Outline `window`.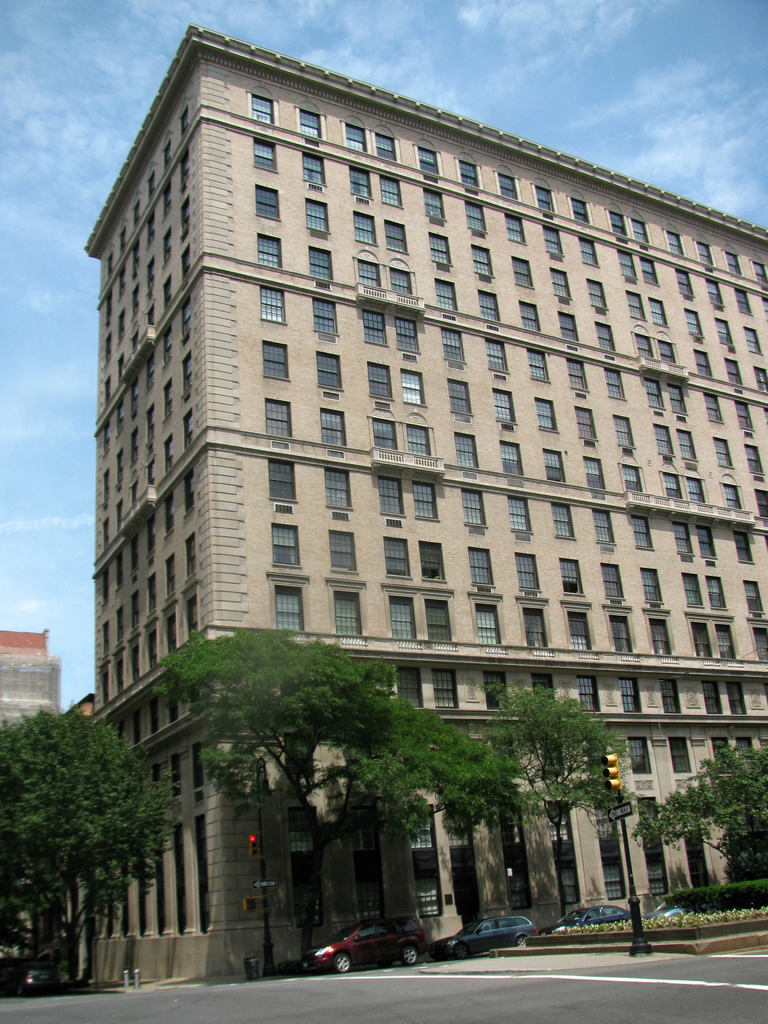
Outline: [left=723, top=252, right=744, bottom=276].
